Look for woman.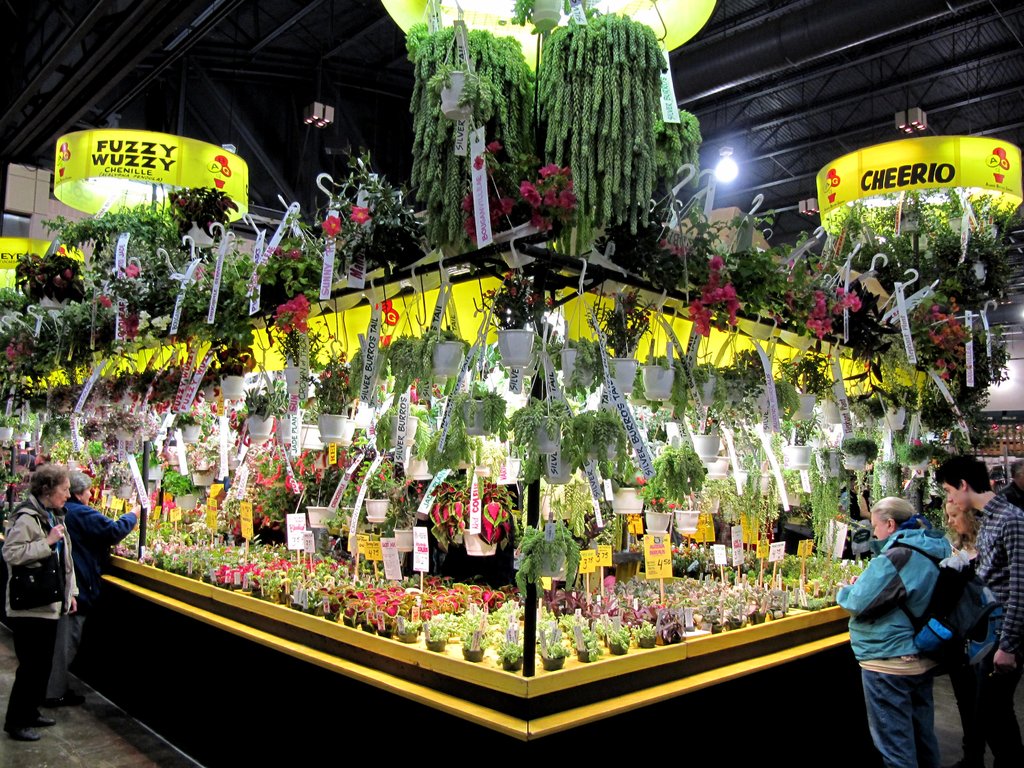
Found: [x1=937, y1=492, x2=981, y2=760].
